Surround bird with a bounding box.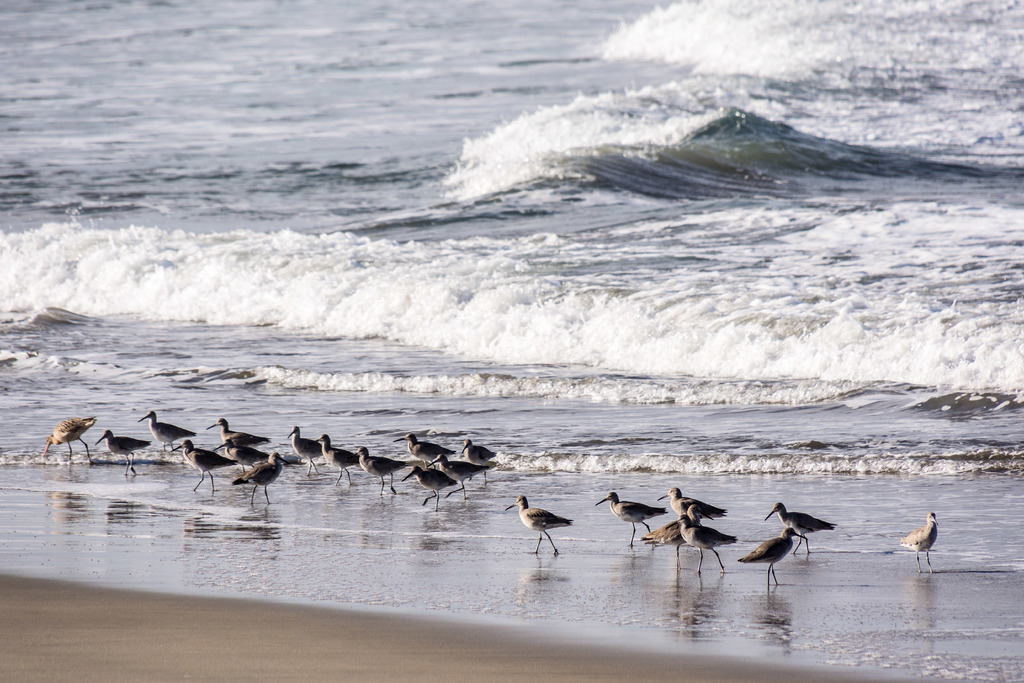
(left=637, top=501, right=717, bottom=545).
